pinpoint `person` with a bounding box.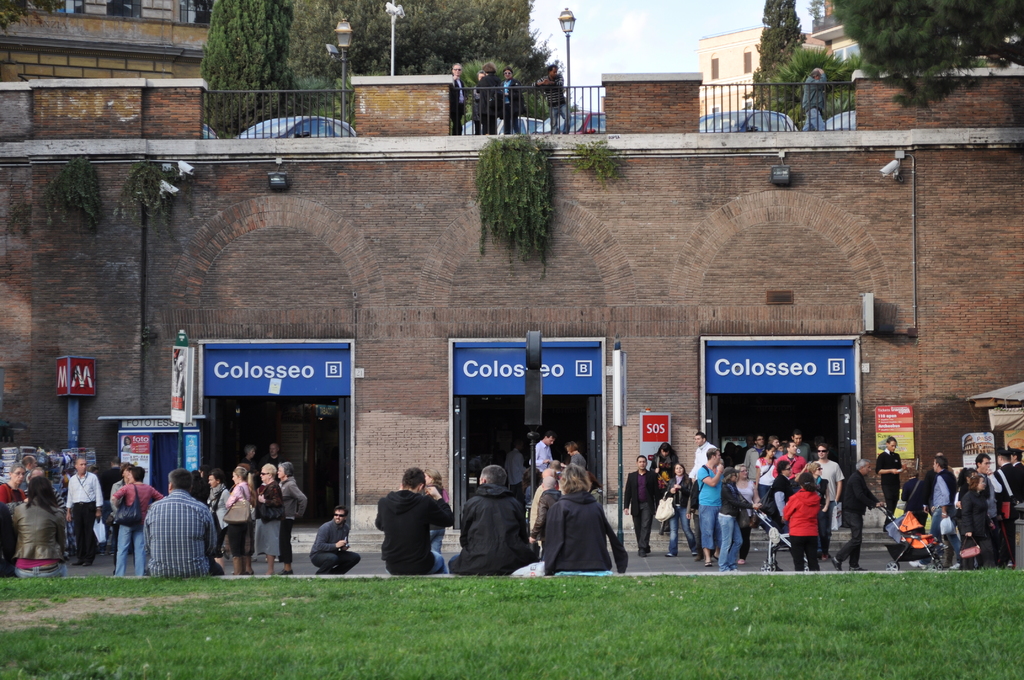
513,458,618,581.
